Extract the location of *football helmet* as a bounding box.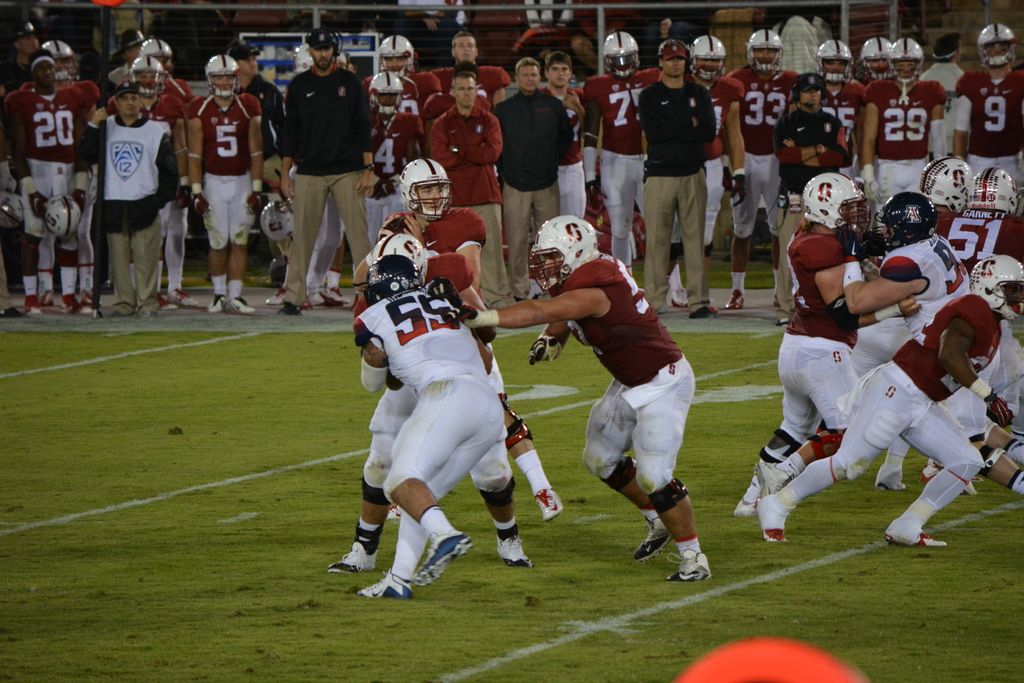
871:193:941:257.
